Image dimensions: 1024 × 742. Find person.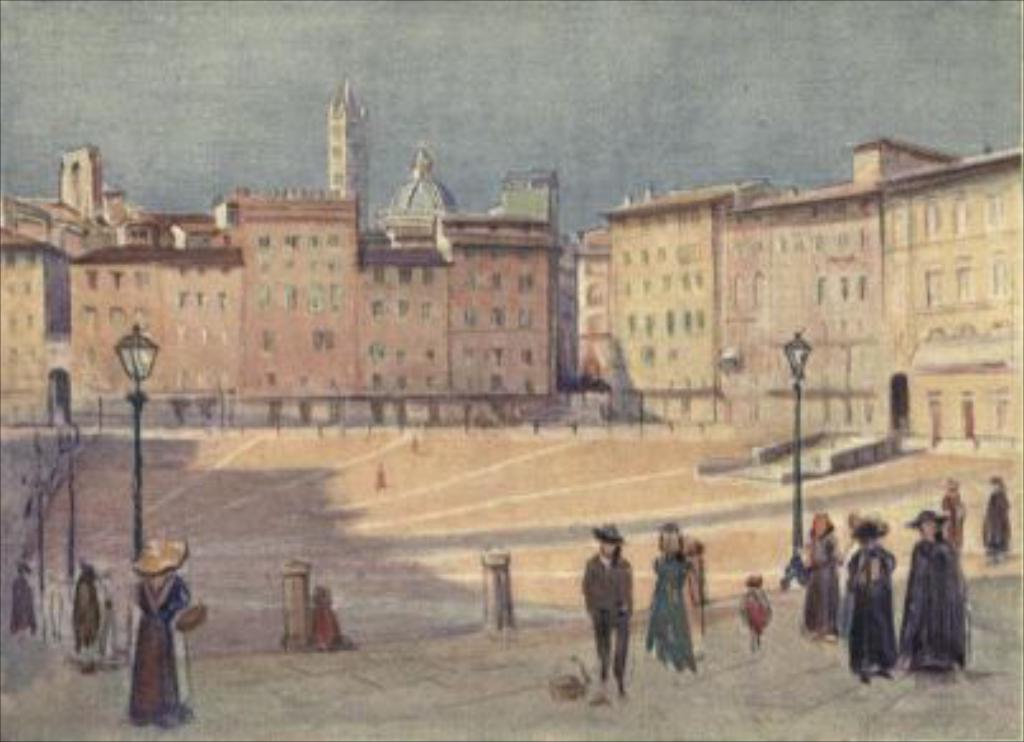
bbox=[132, 541, 193, 717].
